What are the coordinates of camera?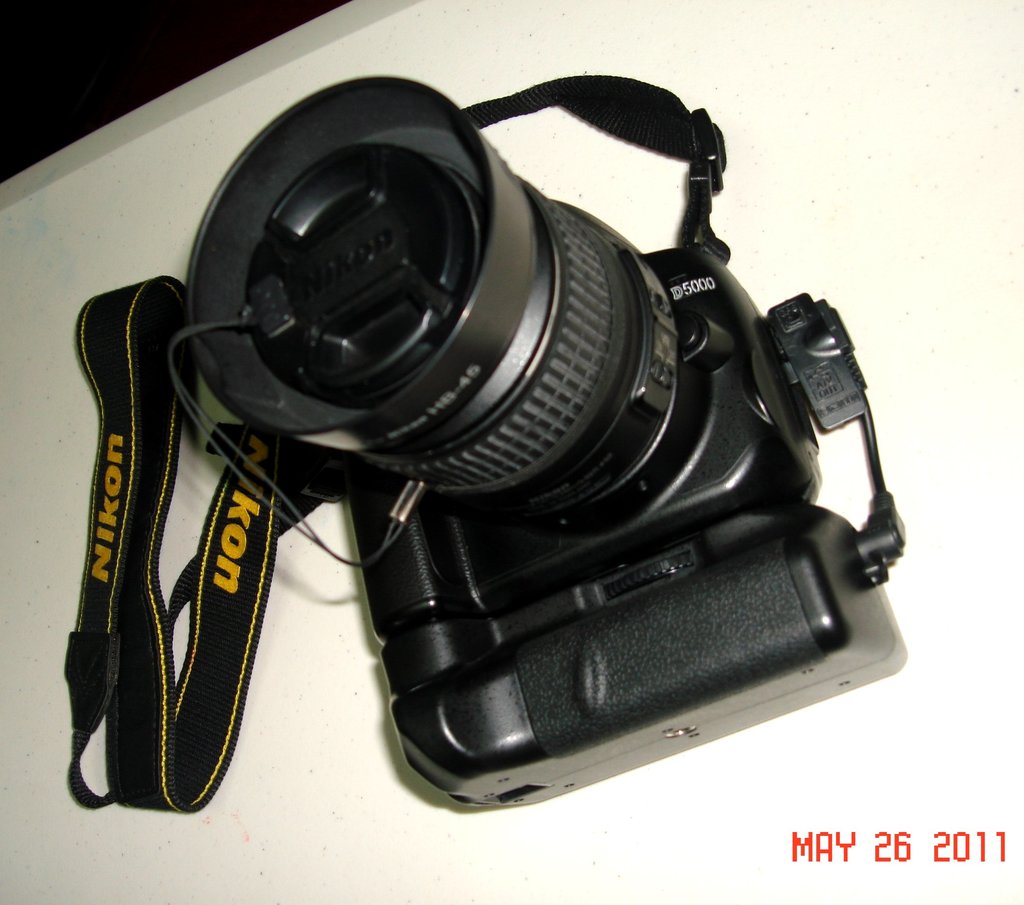
left=180, top=74, right=916, bottom=819.
